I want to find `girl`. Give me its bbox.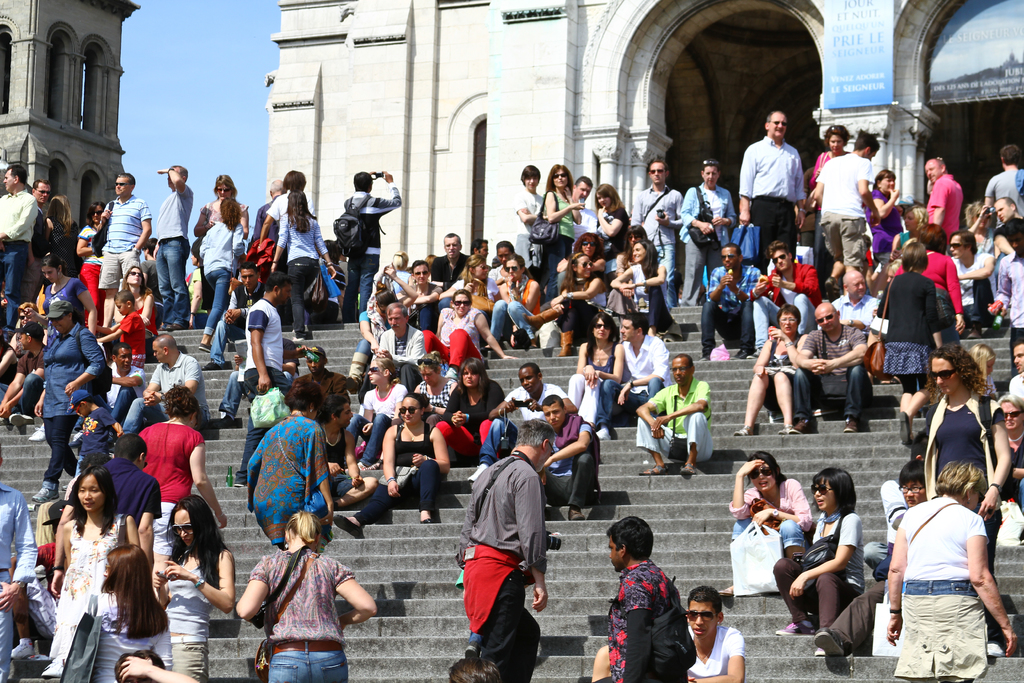
771:468:865:659.
